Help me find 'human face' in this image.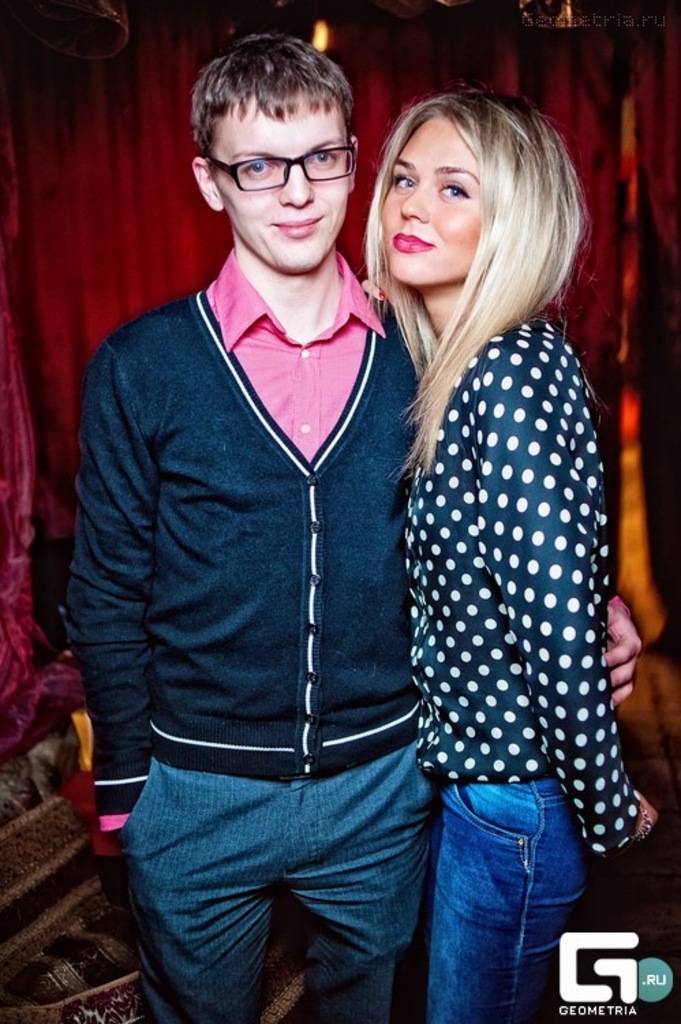
Found it: x1=383, y1=122, x2=486, y2=287.
